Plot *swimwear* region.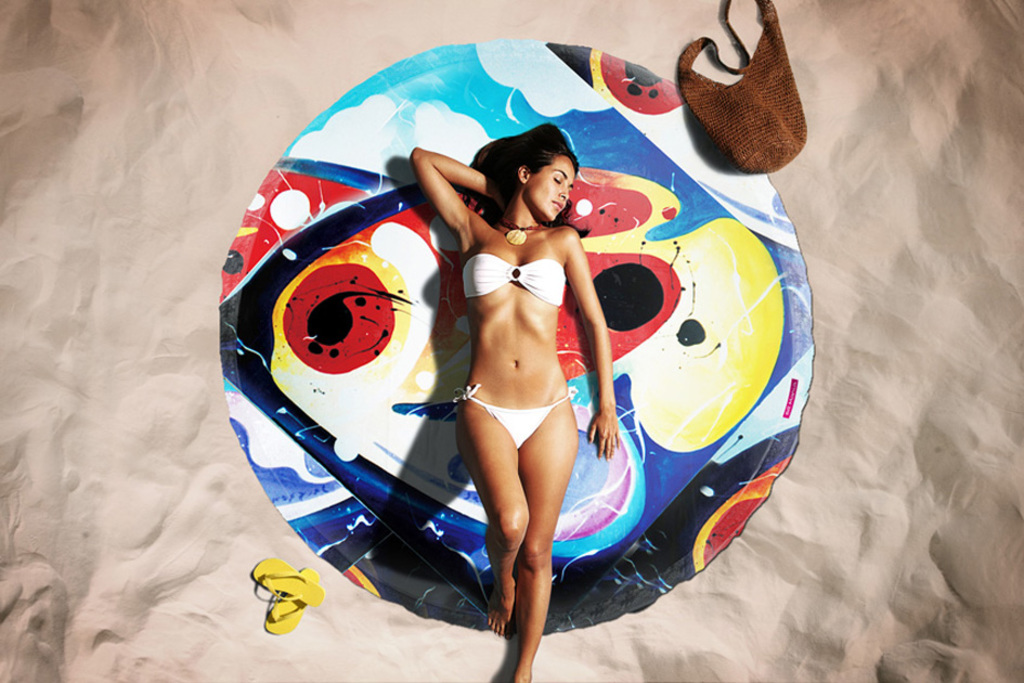
Plotted at Rect(436, 384, 572, 447).
